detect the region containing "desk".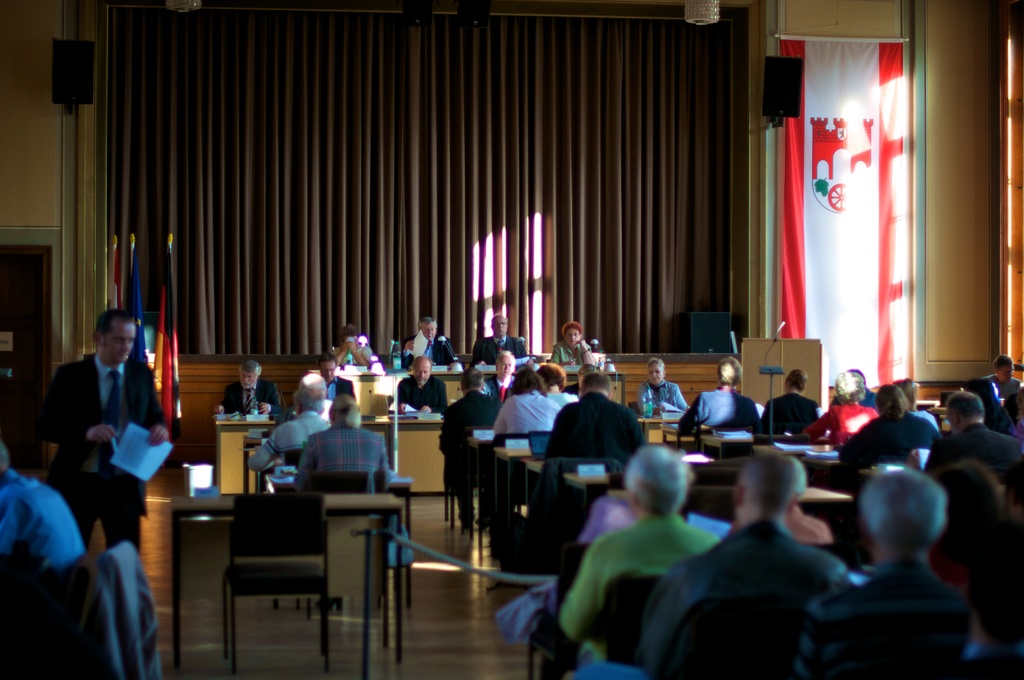
308,359,596,412.
